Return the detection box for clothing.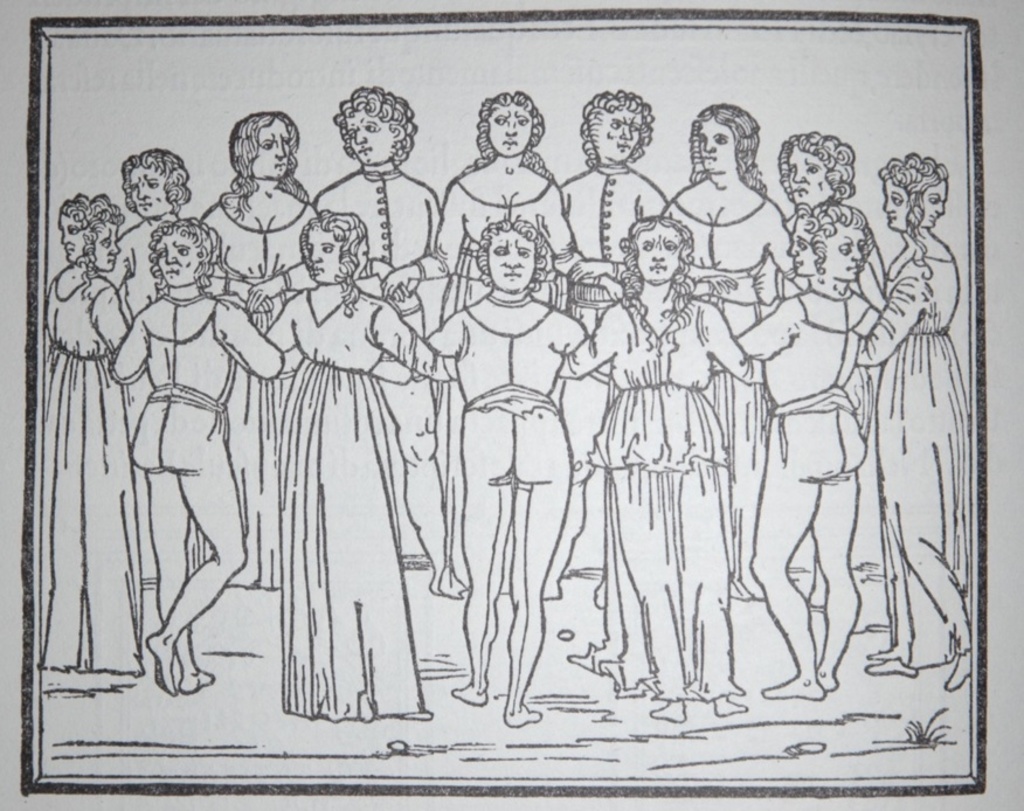
314, 152, 447, 313.
